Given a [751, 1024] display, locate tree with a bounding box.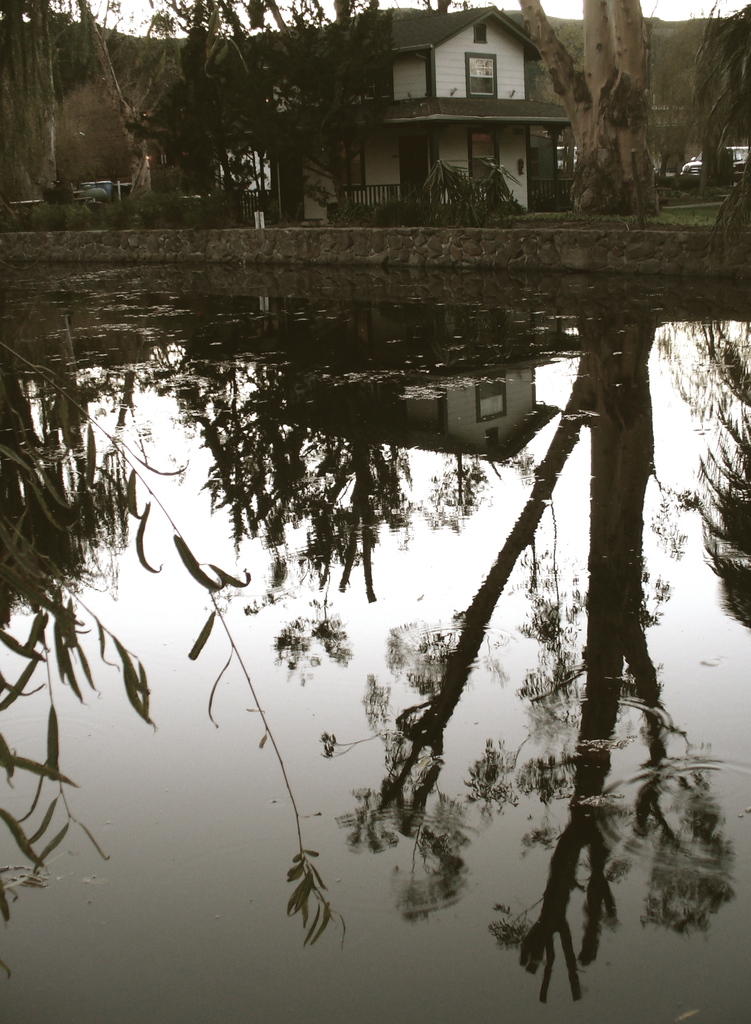
Located: box(478, 0, 660, 239).
